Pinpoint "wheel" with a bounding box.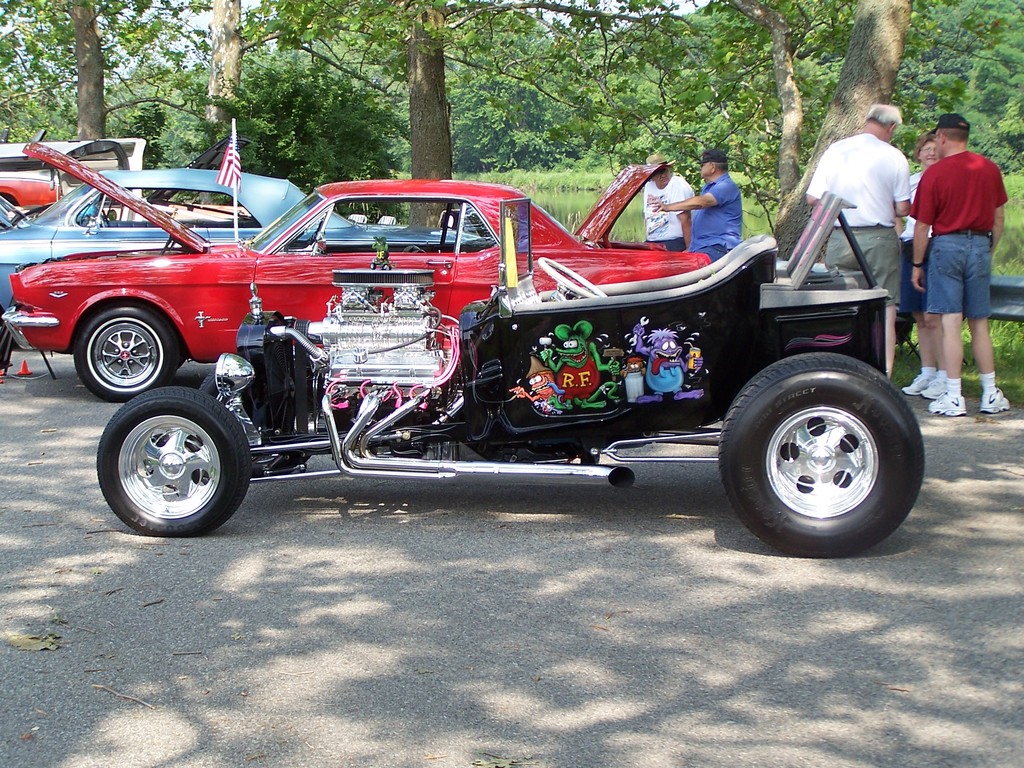
{"x1": 96, "y1": 387, "x2": 252, "y2": 539}.
